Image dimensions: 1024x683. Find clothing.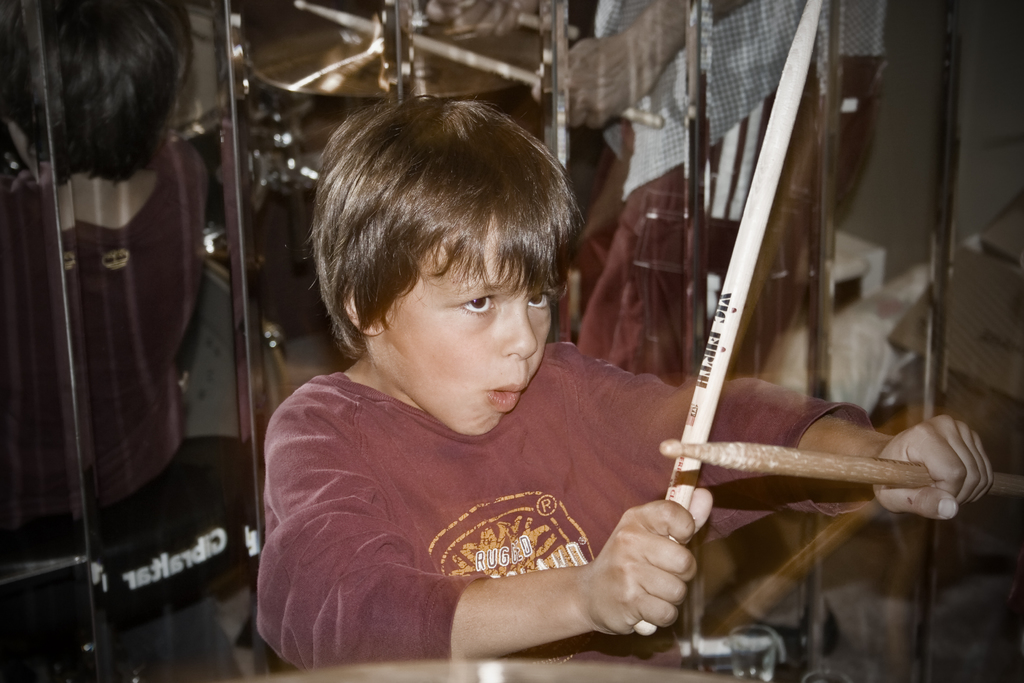
256 343 879 682.
